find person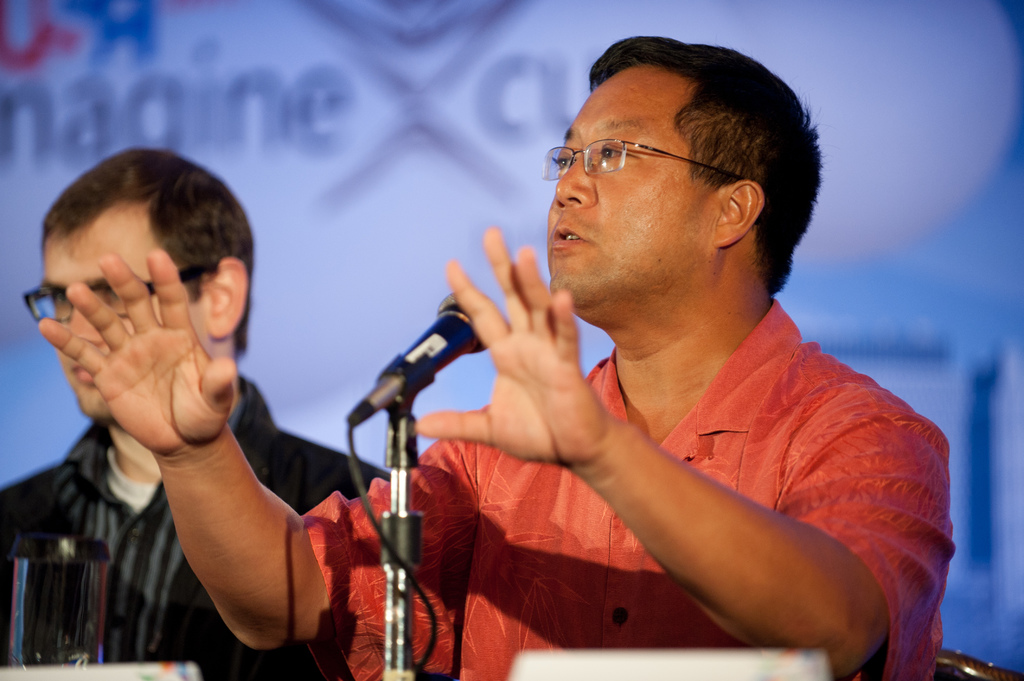
Rect(35, 33, 953, 680)
